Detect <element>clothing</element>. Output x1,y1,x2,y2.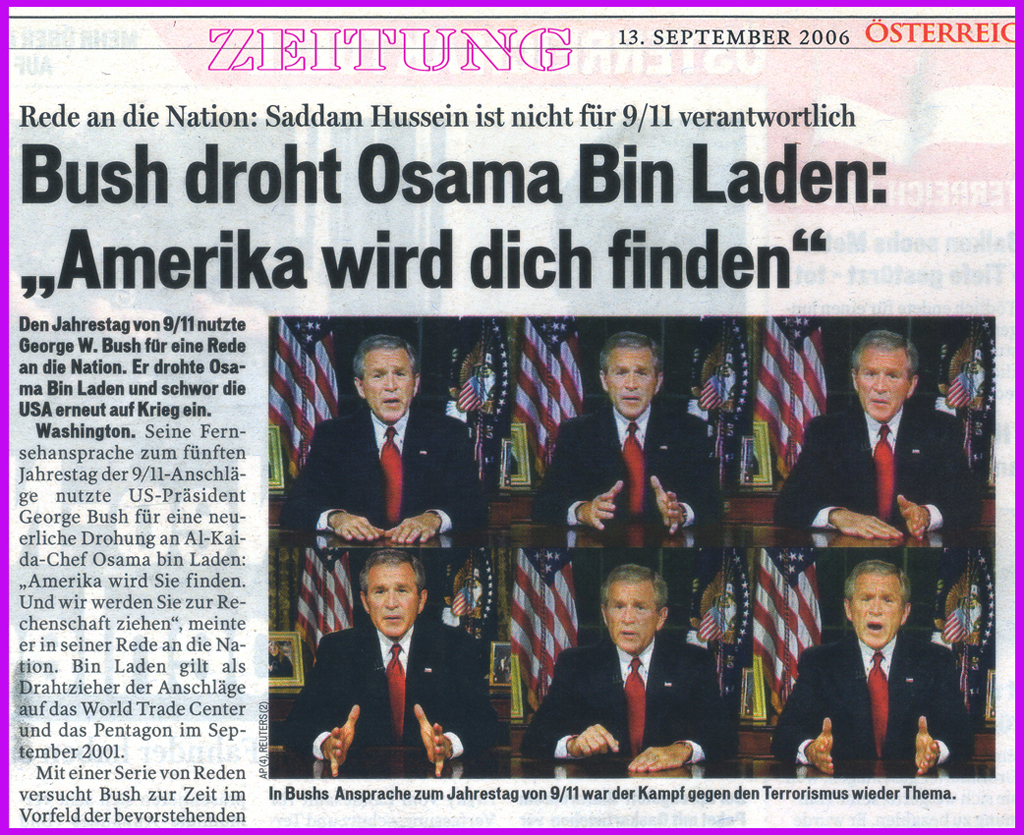
281,395,482,528.
